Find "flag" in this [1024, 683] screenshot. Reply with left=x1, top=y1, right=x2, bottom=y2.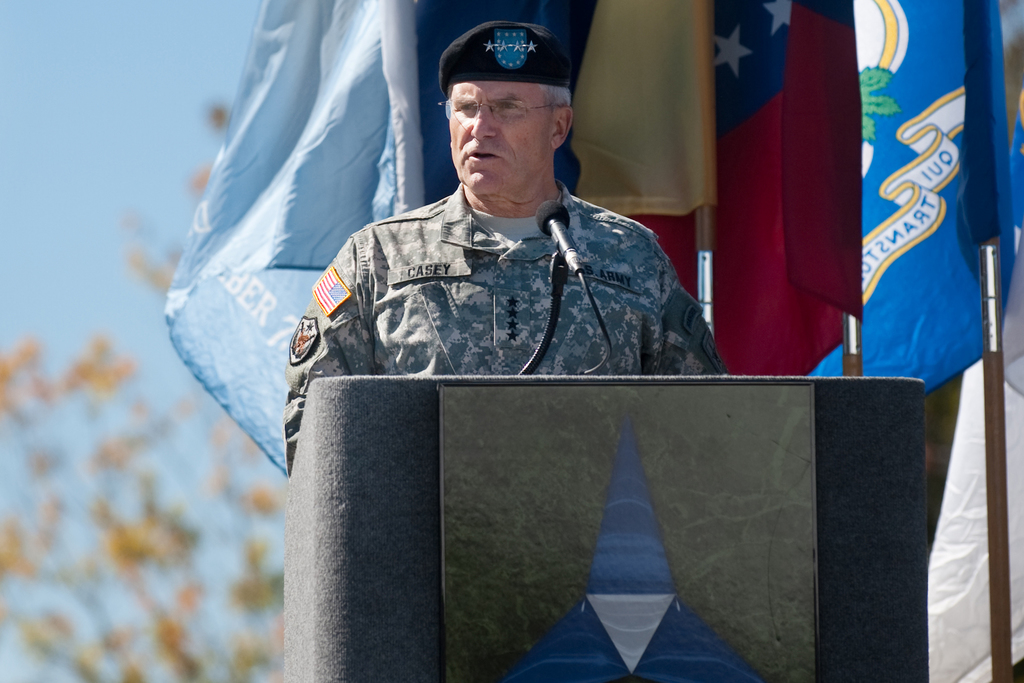
left=806, top=0, right=1018, bottom=397.
